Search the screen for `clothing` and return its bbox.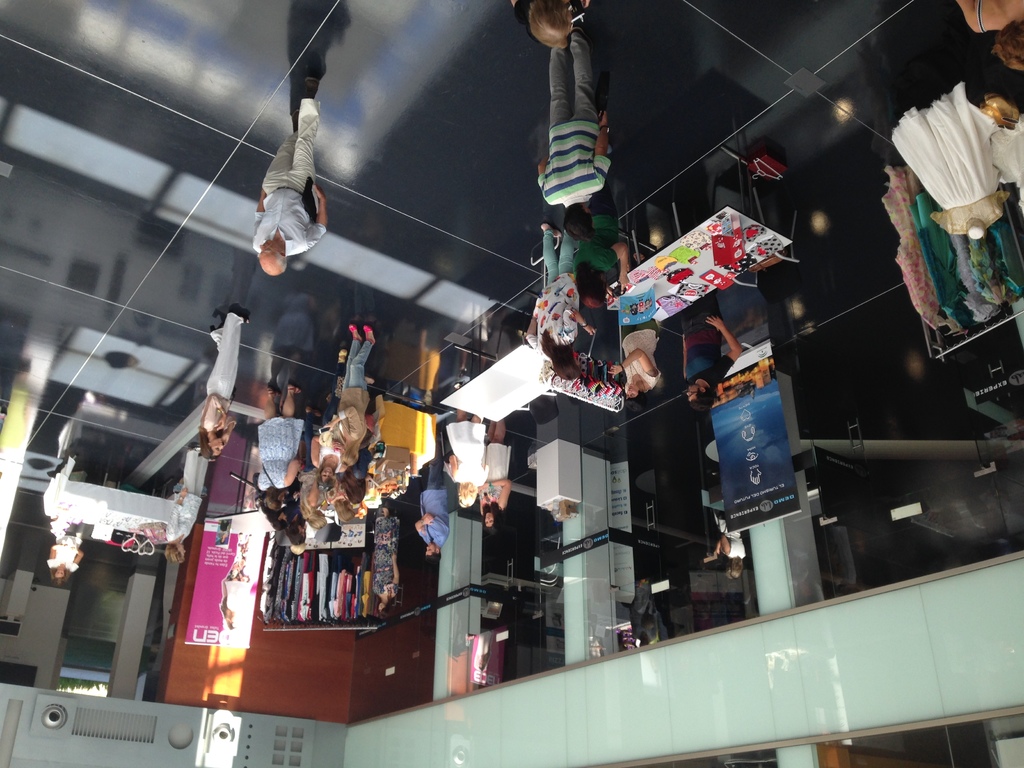
Found: 532 217 580 344.
